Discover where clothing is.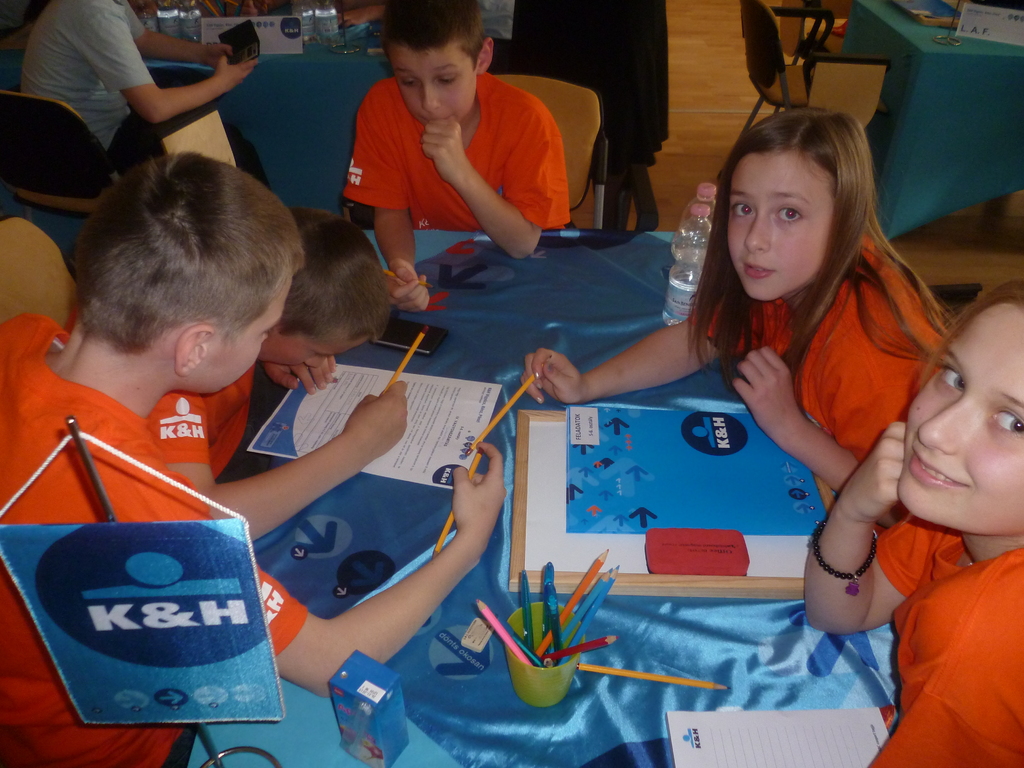
Discovered at 3, 311, 337, 748.
